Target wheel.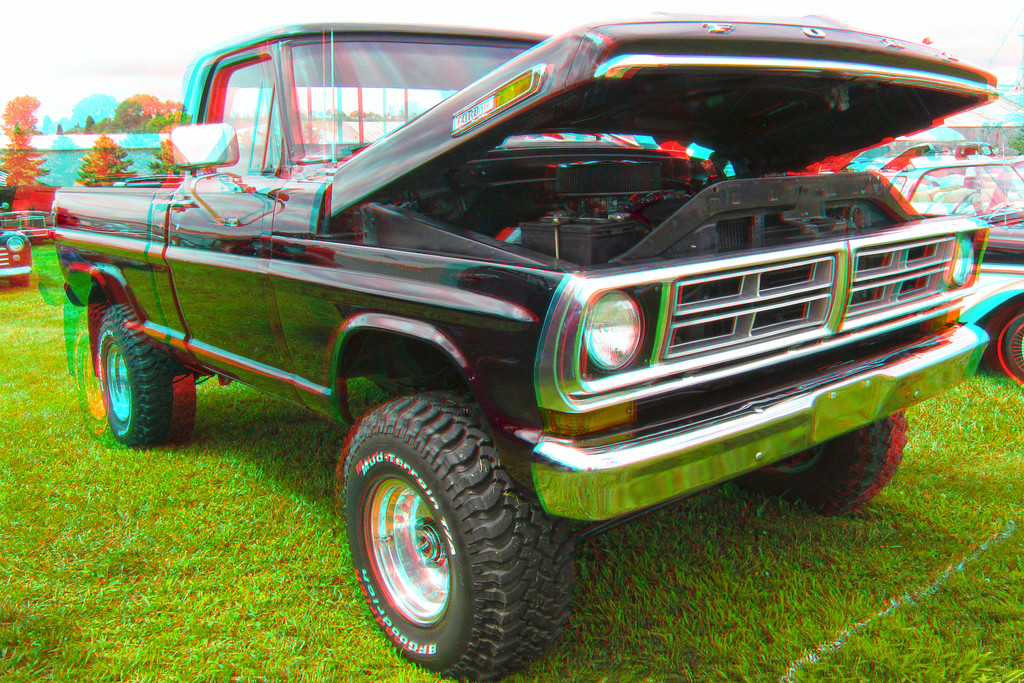
Target region: rect(980, 296, 1023, 395).
